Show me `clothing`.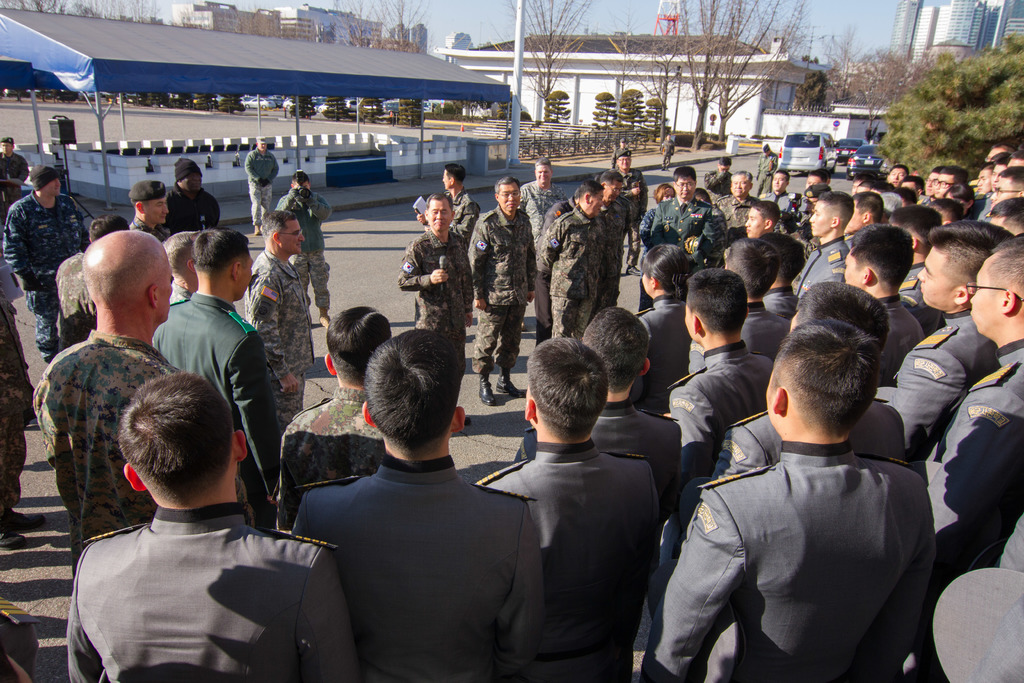
`clothing` is here: select_region(756, 150, 776, 196).
